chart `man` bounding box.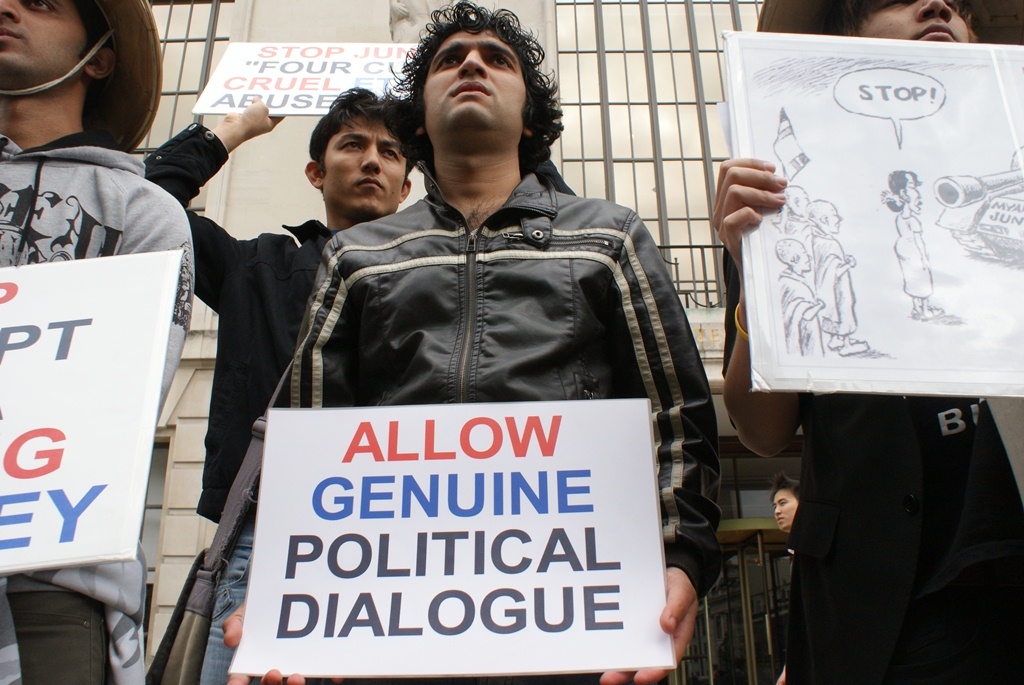
Charted: select_region(140, 83, 418, 684).
